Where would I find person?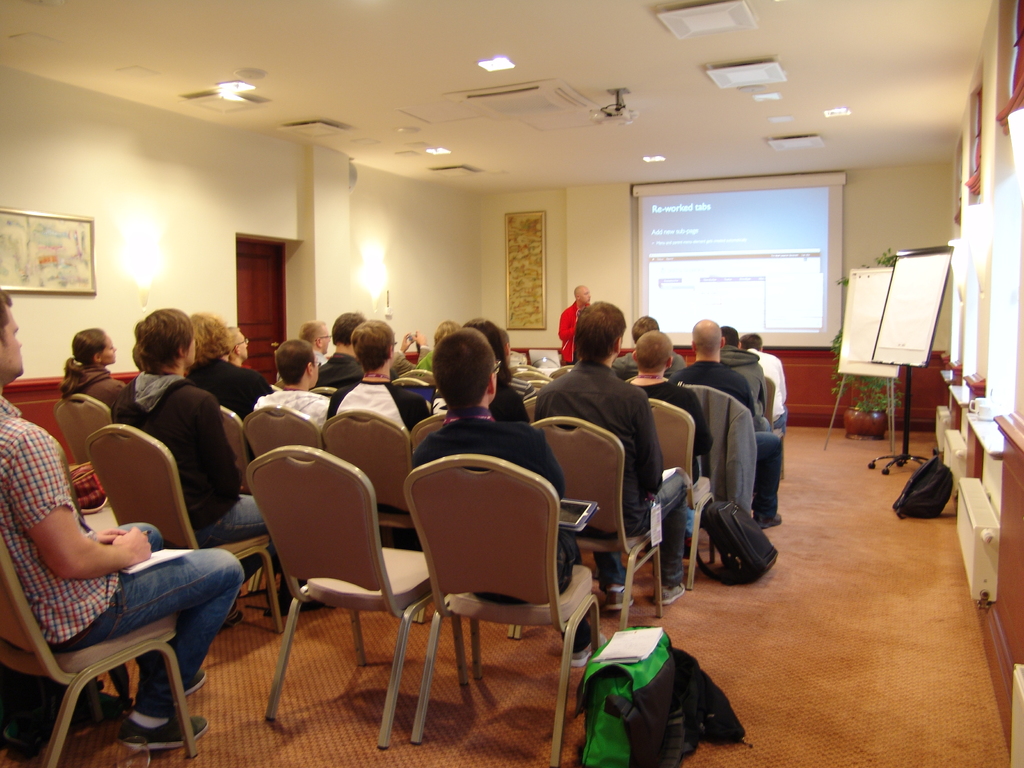
At x1=410, y1=322, x2=593, y2=602.
